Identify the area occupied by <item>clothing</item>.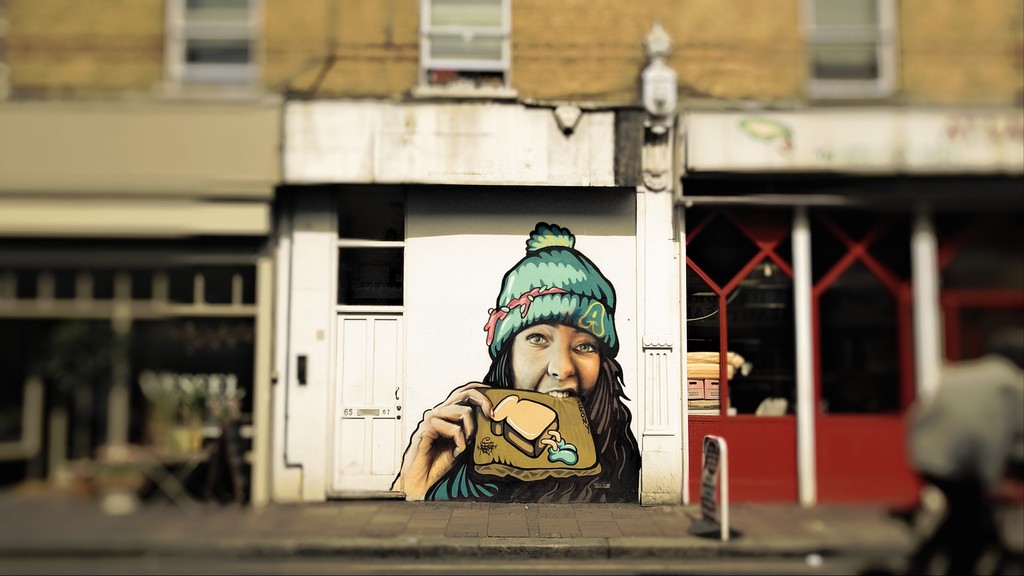
Area: Rect(427, 440, 508, 502).
